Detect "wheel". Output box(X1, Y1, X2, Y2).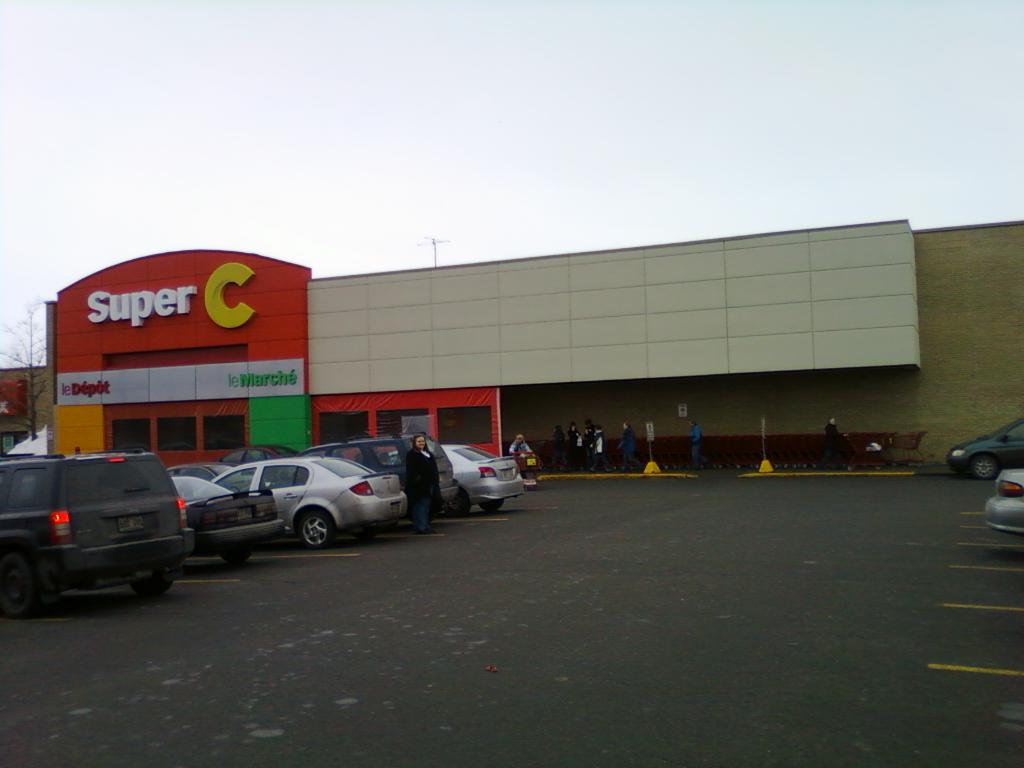
box(220, 547, 252, 568).
